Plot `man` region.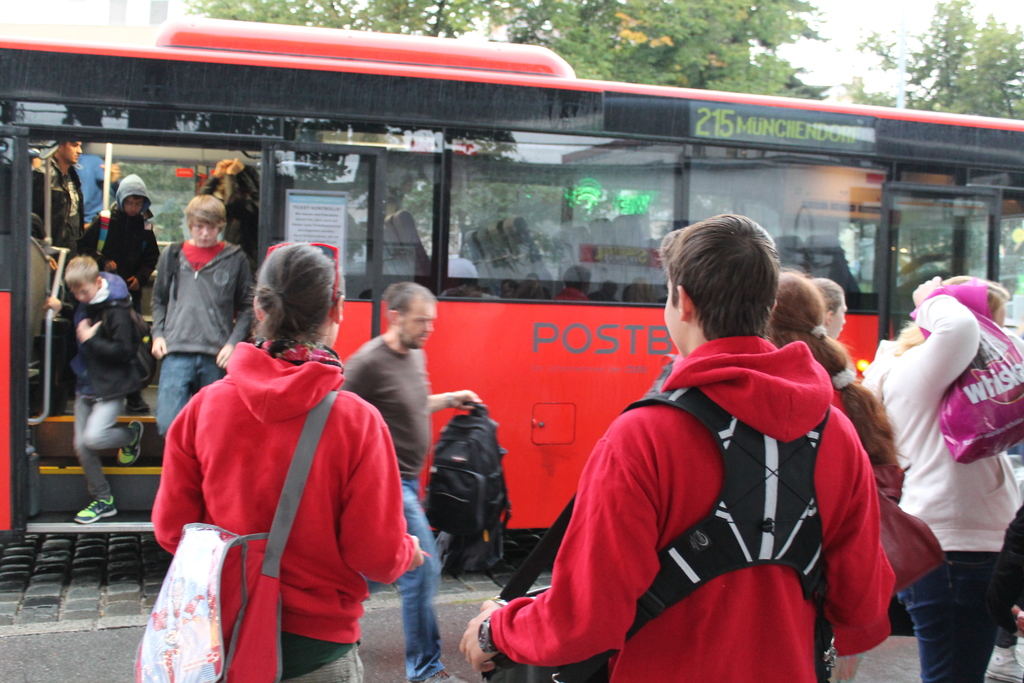
Plotted at 454 212 894 682.
